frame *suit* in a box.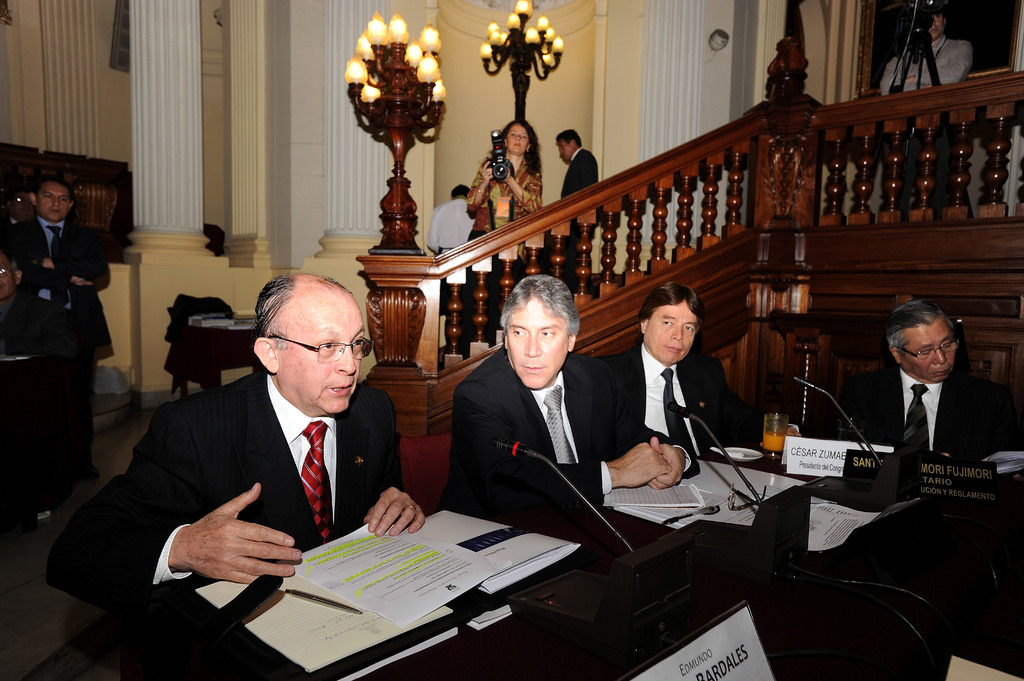
436,346,703,521.
